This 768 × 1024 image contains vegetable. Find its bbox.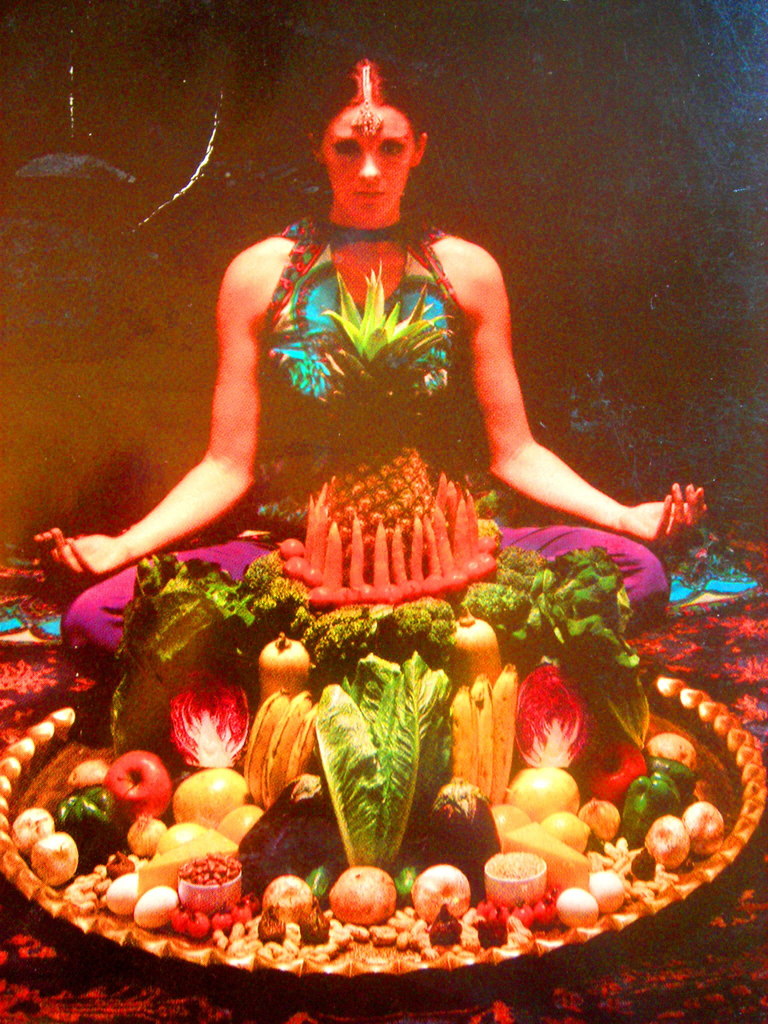
312/647/459/885.
